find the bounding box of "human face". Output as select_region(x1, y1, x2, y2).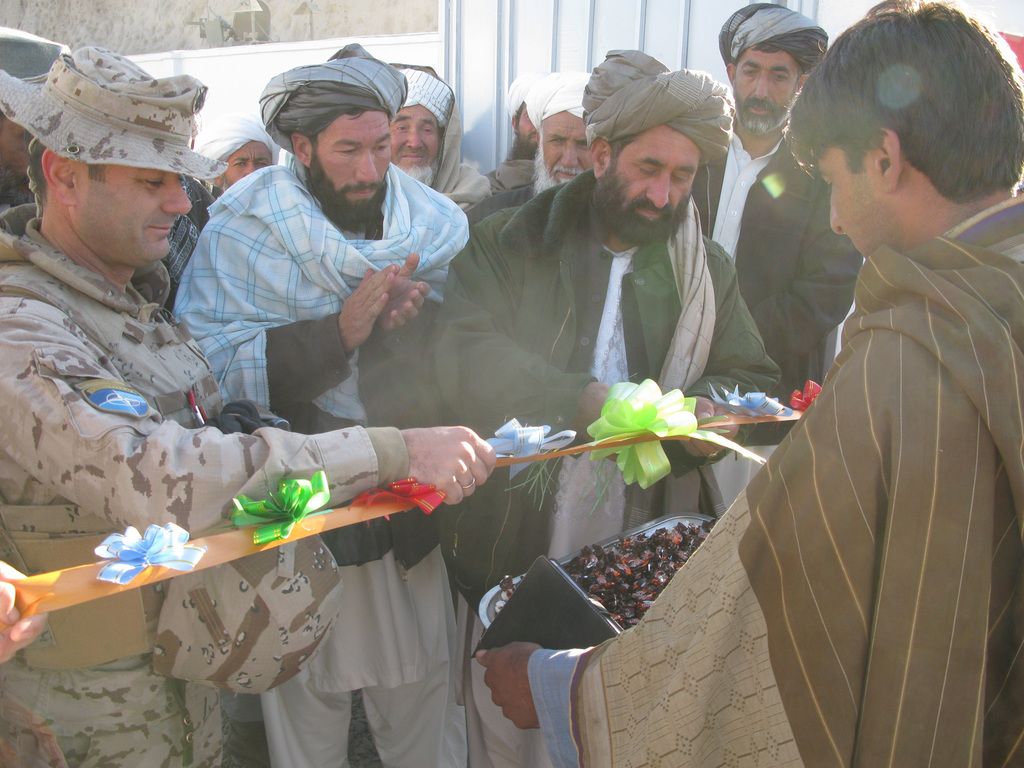
select_region(616, 124, 701, 218).
